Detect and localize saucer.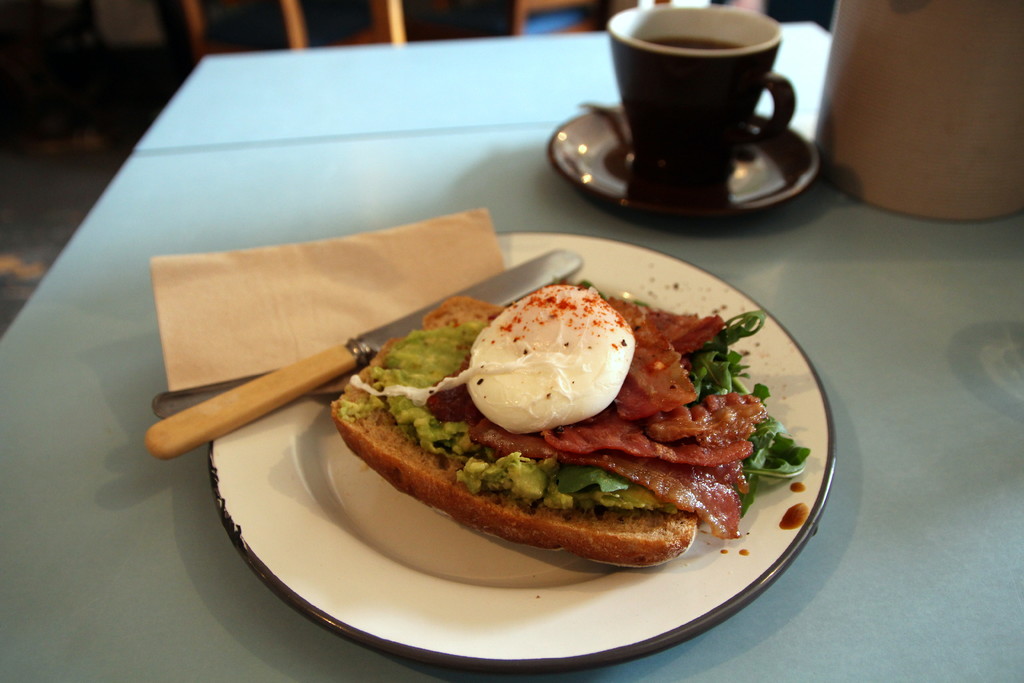
Localized at bbox=(543, 112, 821, 225).
